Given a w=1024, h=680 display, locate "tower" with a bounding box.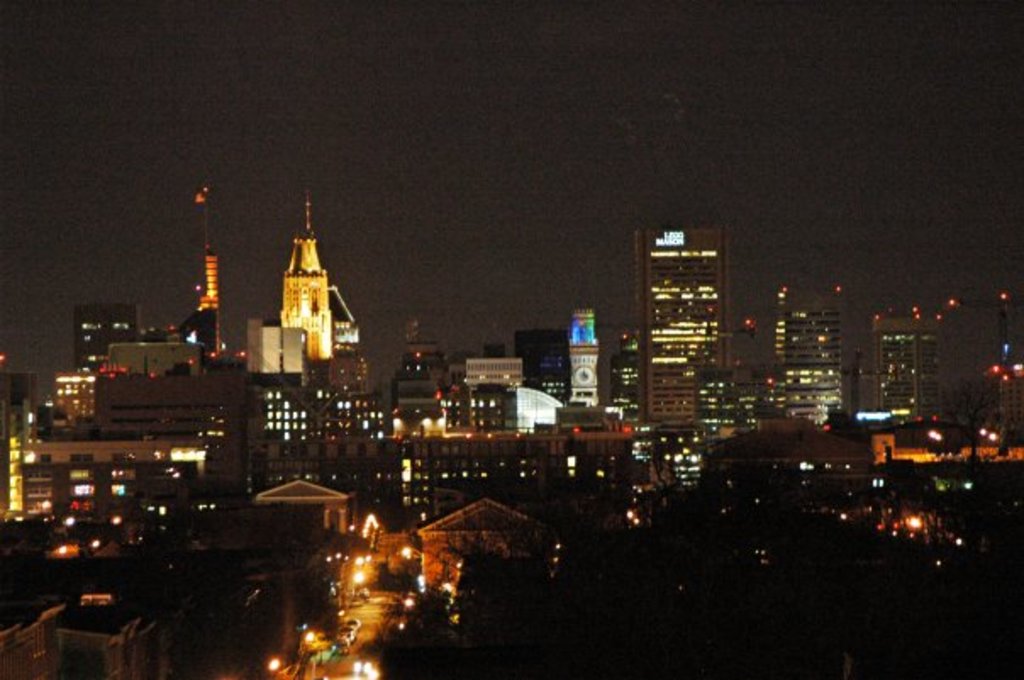
Located: (left=70, top=298, right=141, bottom=365).
